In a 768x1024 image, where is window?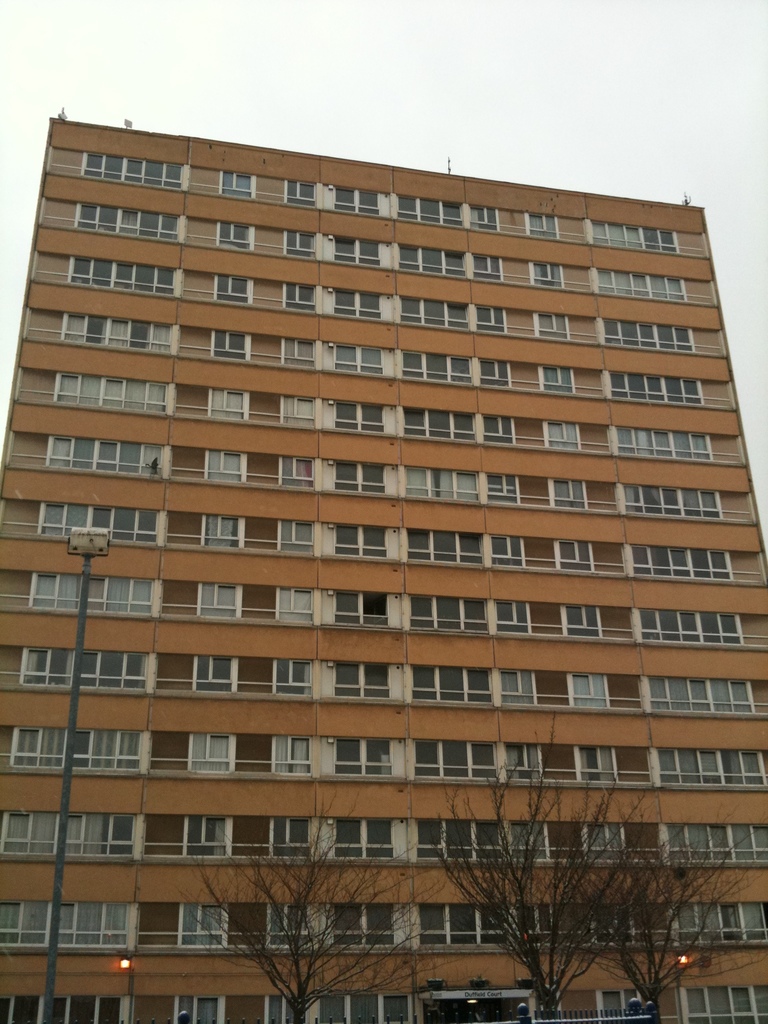
(x1=604, y1=319, x2=694, y2=348).
